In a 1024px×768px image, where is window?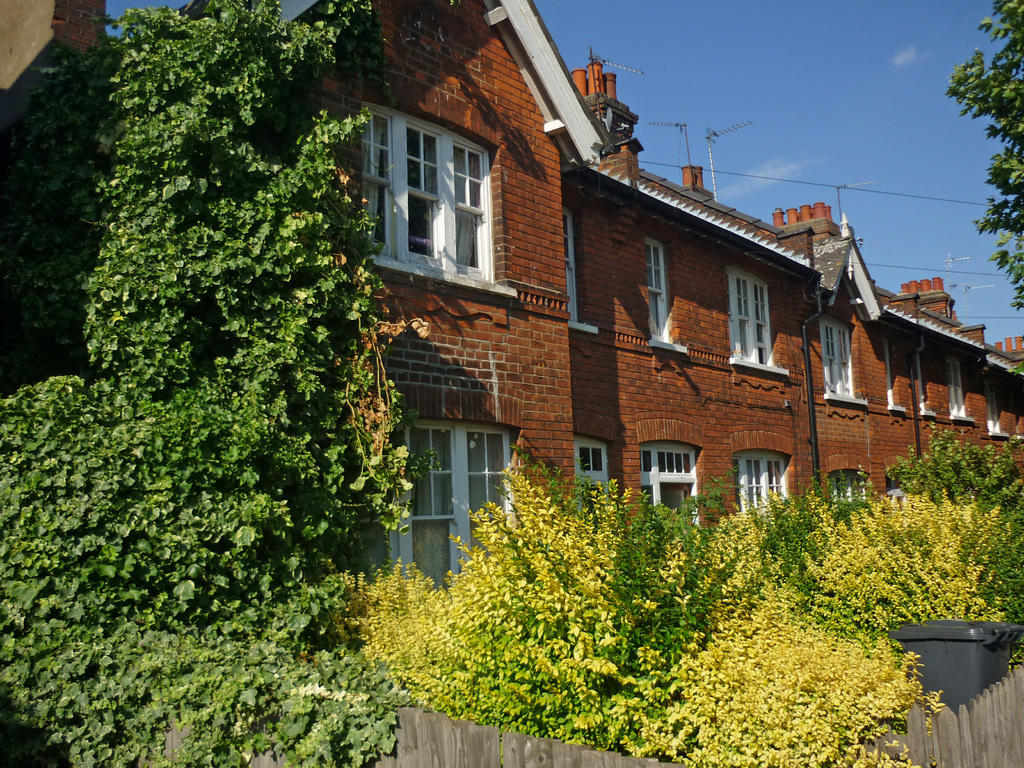
BBox(358, 96, 500, 286).
